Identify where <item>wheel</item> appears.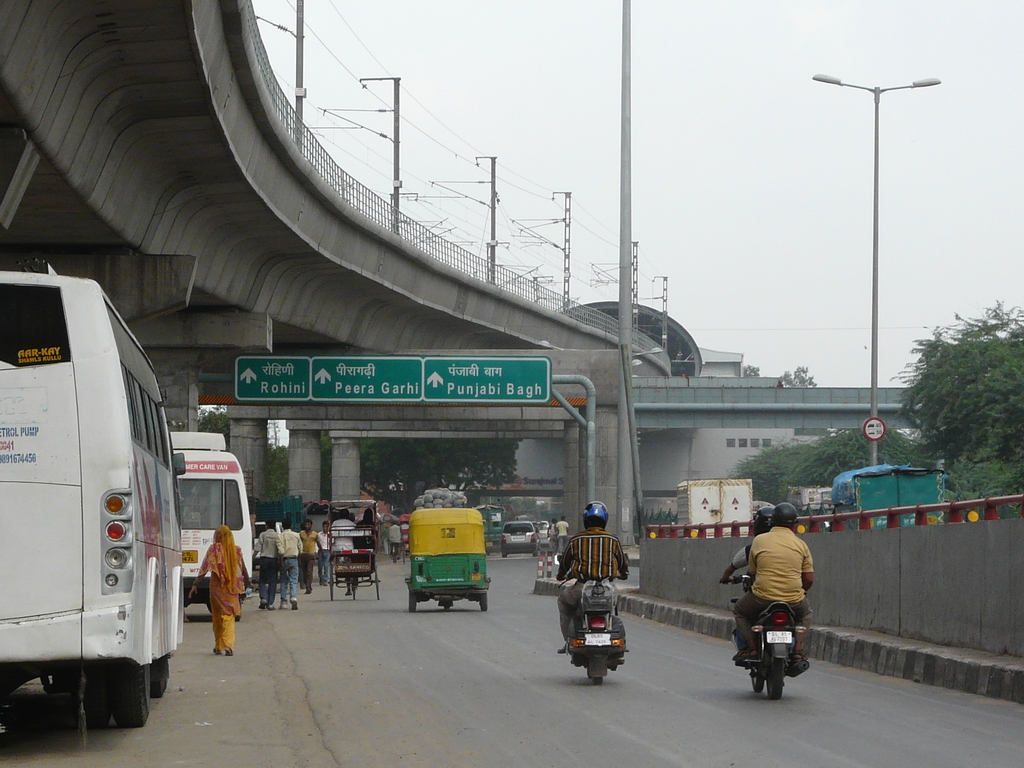
Appears at BBox(587, 668, 593, 680).
